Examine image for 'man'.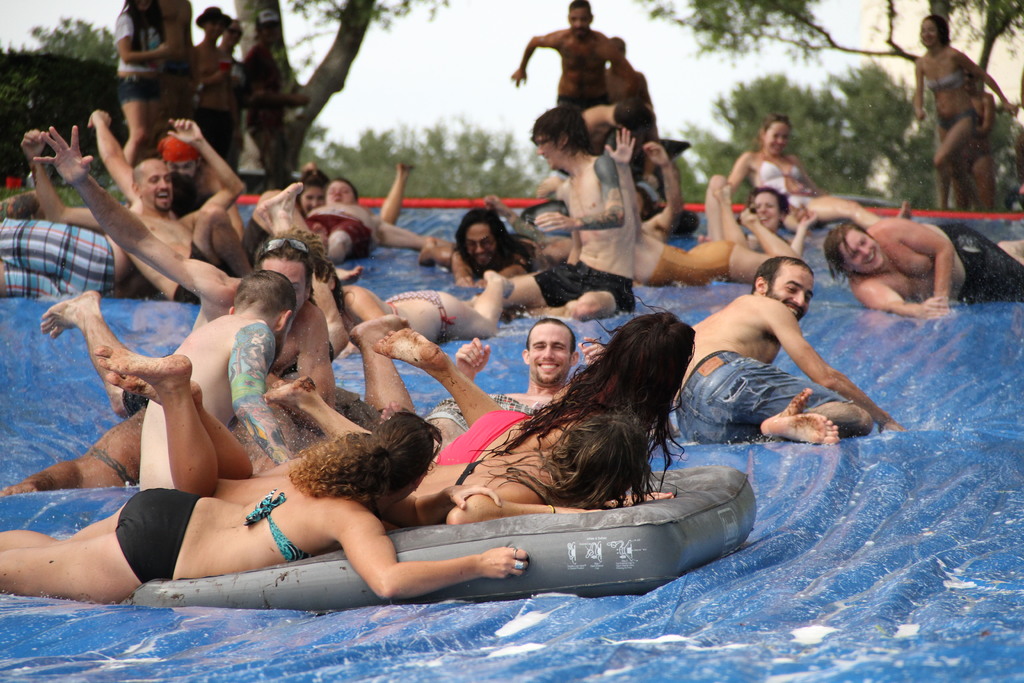
Examination result: bbox=(422, 322, 609, 446).
